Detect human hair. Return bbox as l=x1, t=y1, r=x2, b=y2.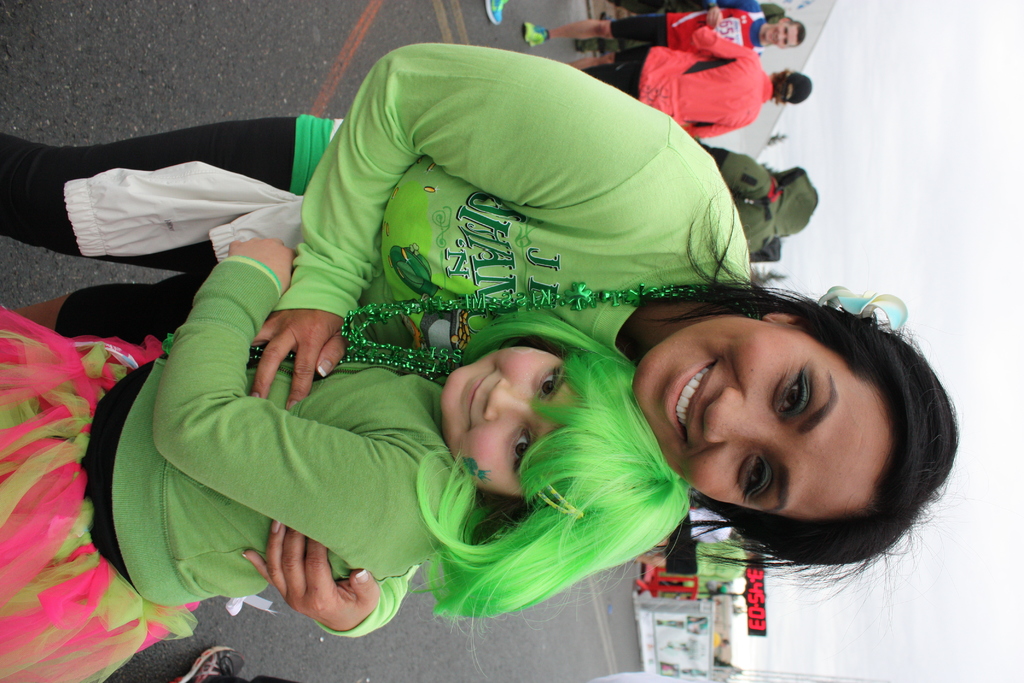
l=780, t=21, r=806, b=43.
